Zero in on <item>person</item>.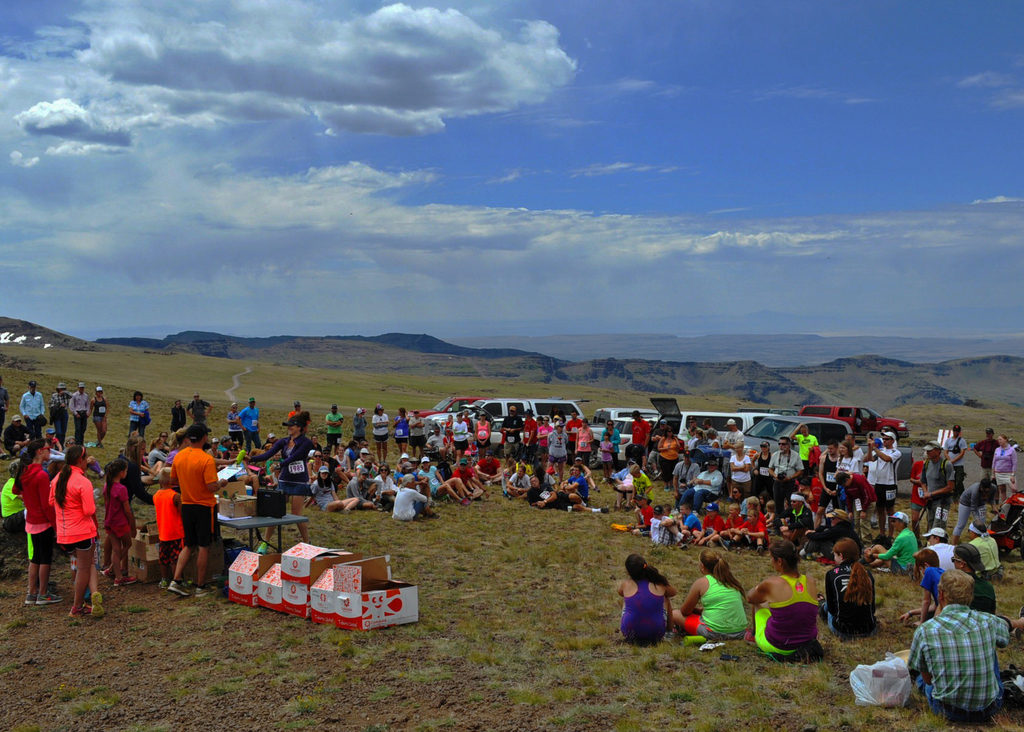
Zeroed in: 454:410:474:455.
